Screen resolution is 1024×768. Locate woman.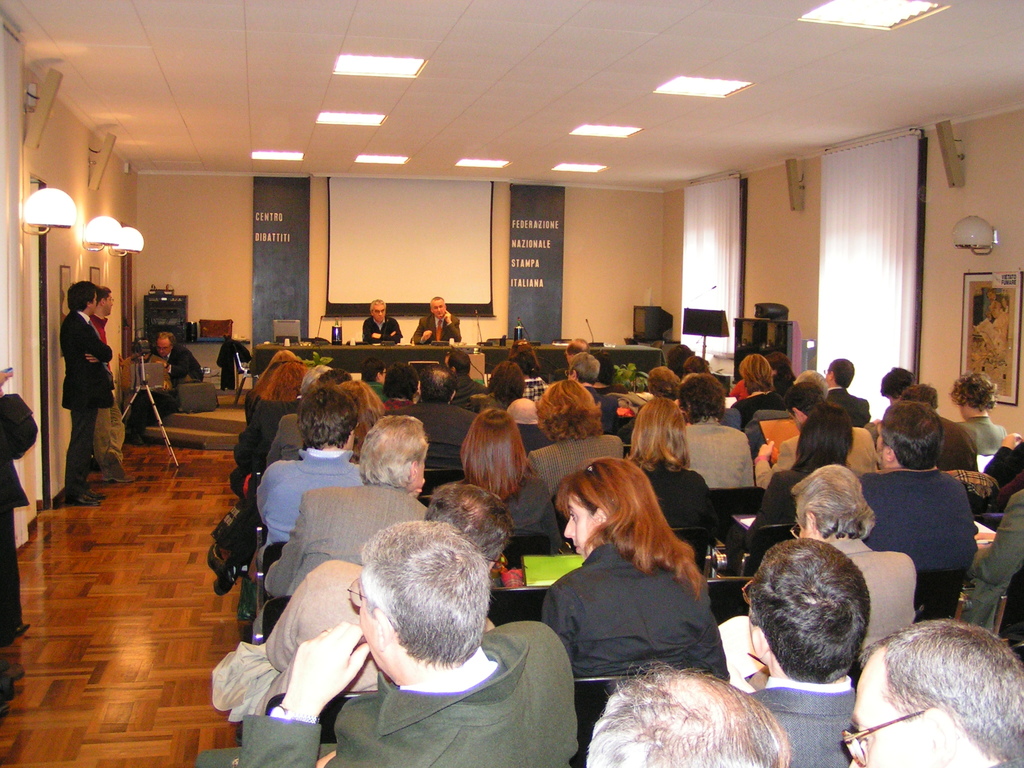
rect(246, 356, 307, 452).
